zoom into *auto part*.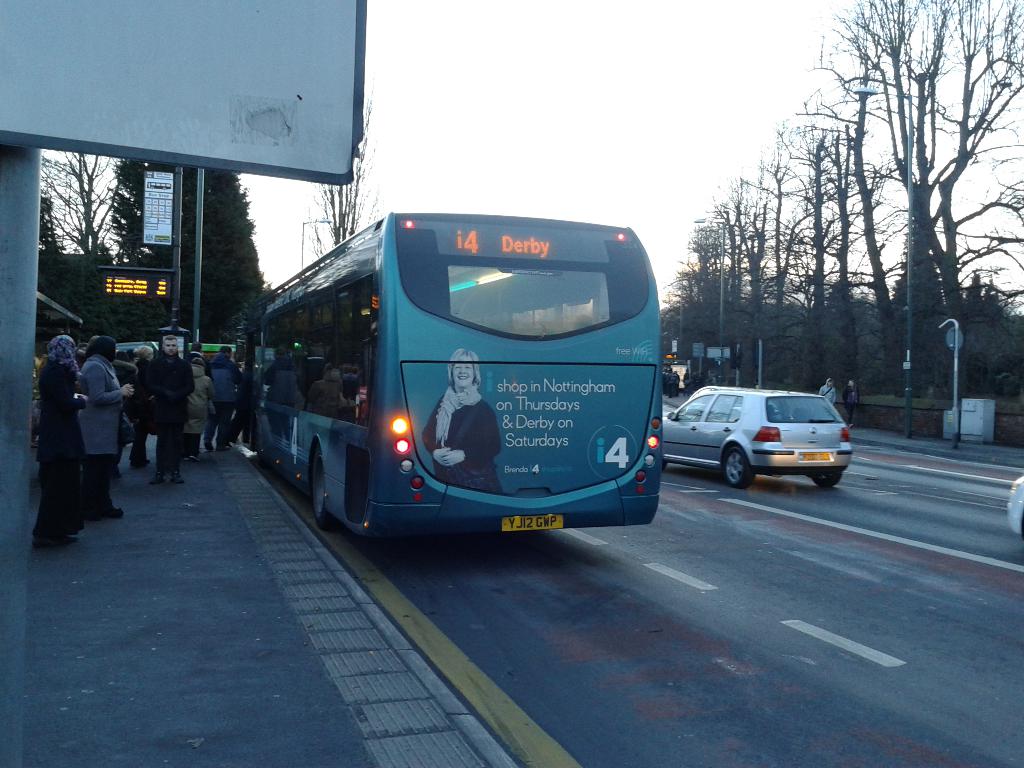
Zoom target: locate(307, 449, 335, 533).
